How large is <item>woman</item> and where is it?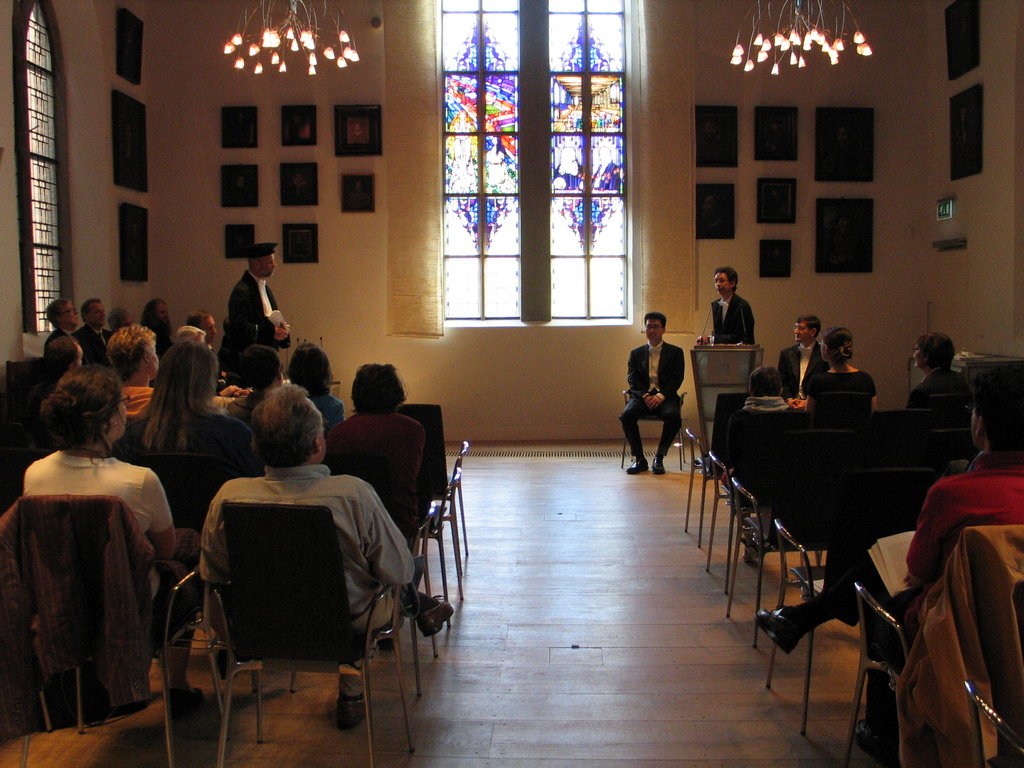
Bounding box: [left=804, top=328, right=883, bottom=413].
